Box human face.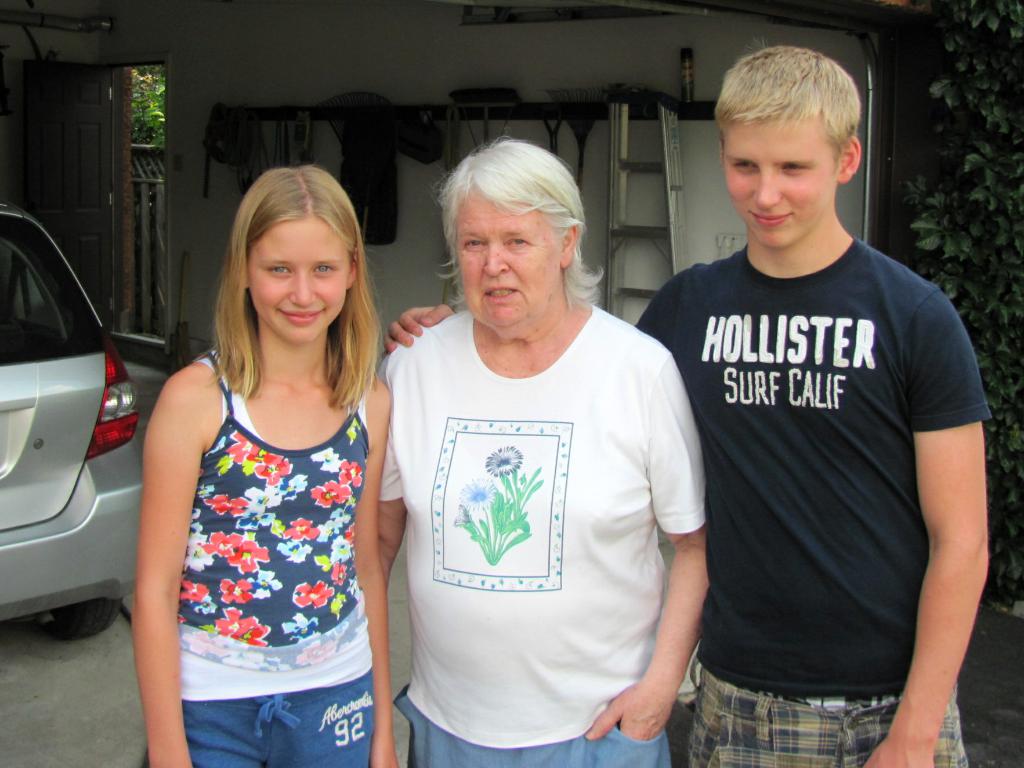
bbox=[255, 214, 351, 348].
